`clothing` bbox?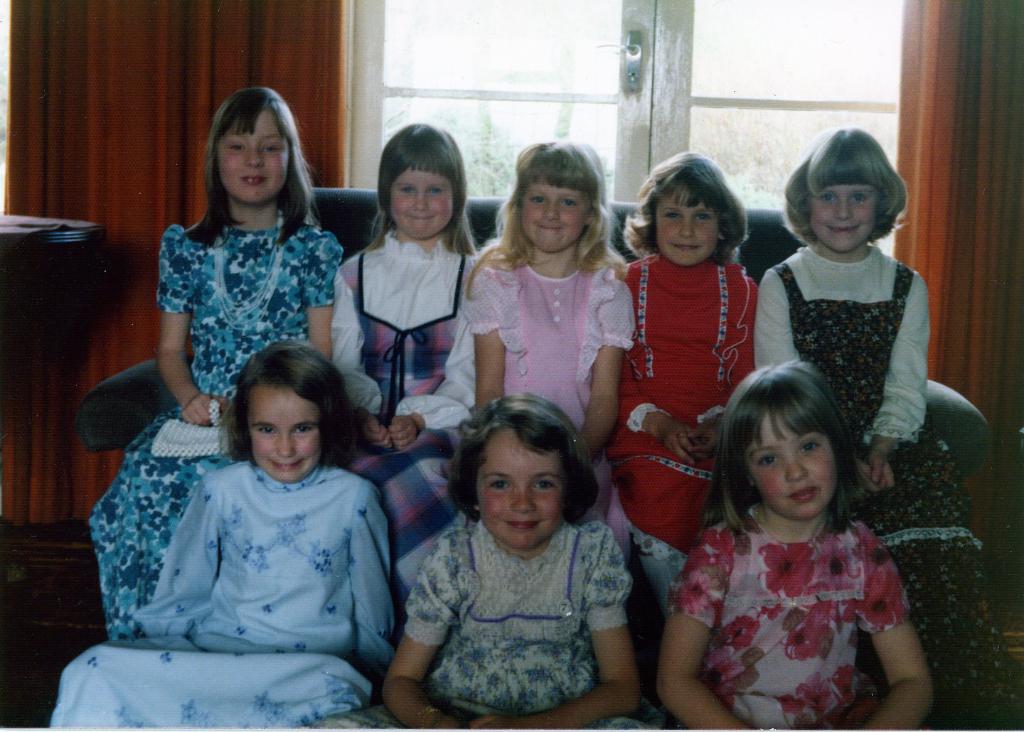
(755,243,1020,704)
